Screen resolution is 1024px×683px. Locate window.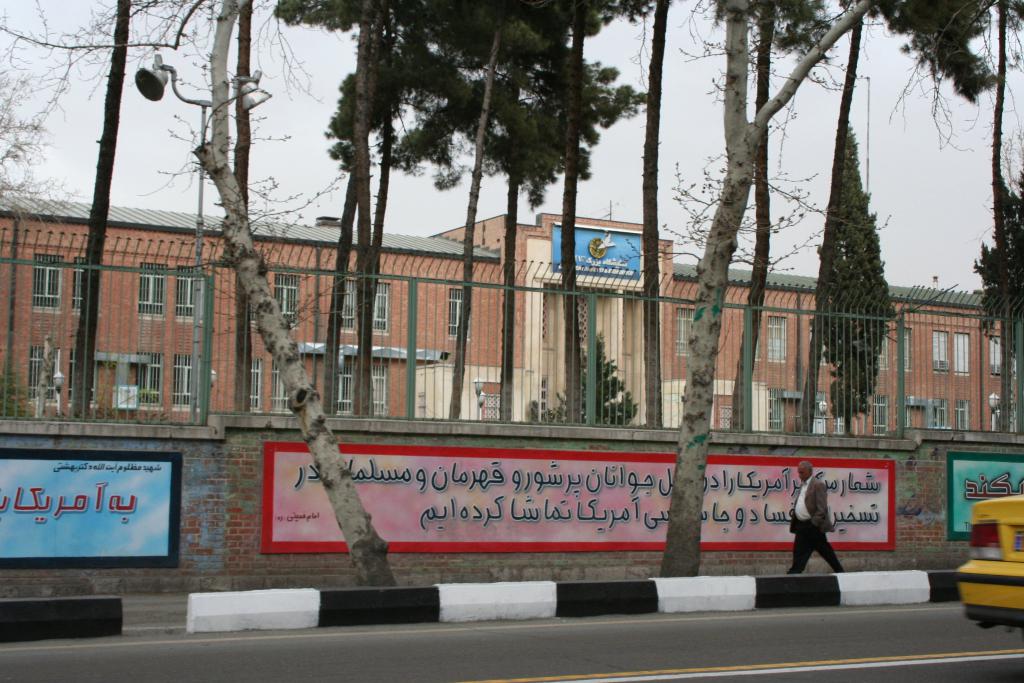
Rect(136, 352, 161, 408).
